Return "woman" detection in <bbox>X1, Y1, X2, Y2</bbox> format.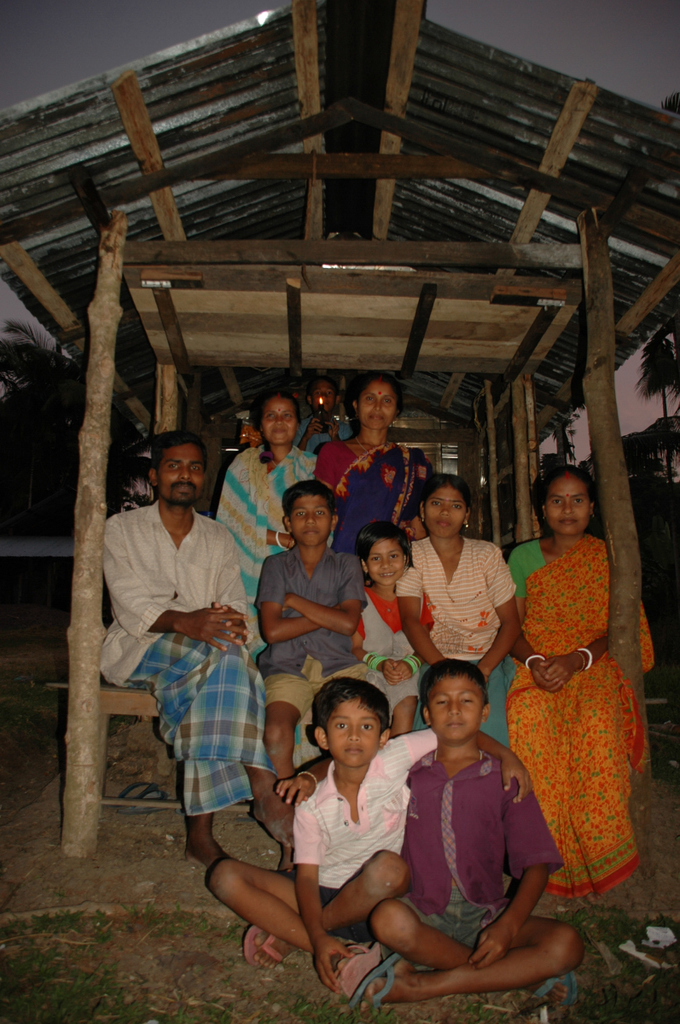
<bbox>312, 438, 433, 570</bbox>.
